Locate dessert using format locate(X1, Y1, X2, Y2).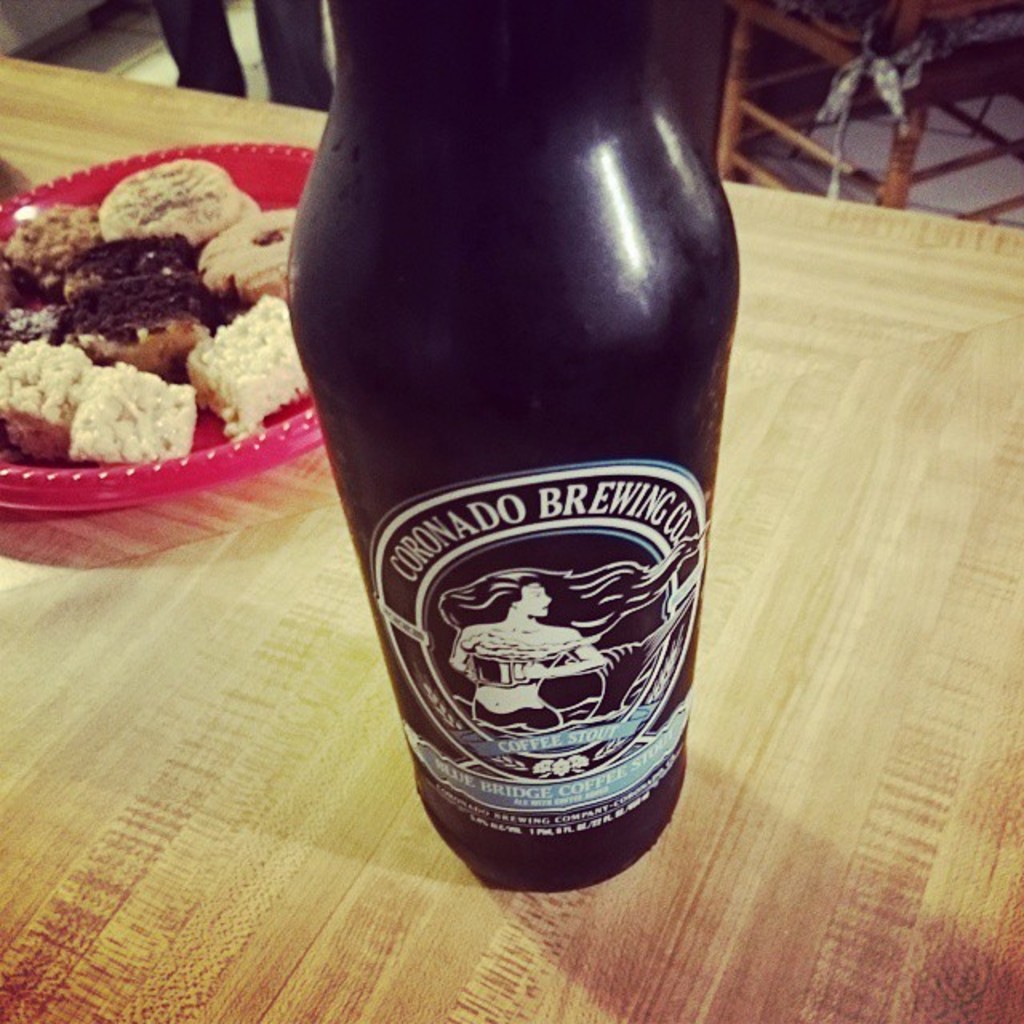
locate(206, 200, 277, 286).
